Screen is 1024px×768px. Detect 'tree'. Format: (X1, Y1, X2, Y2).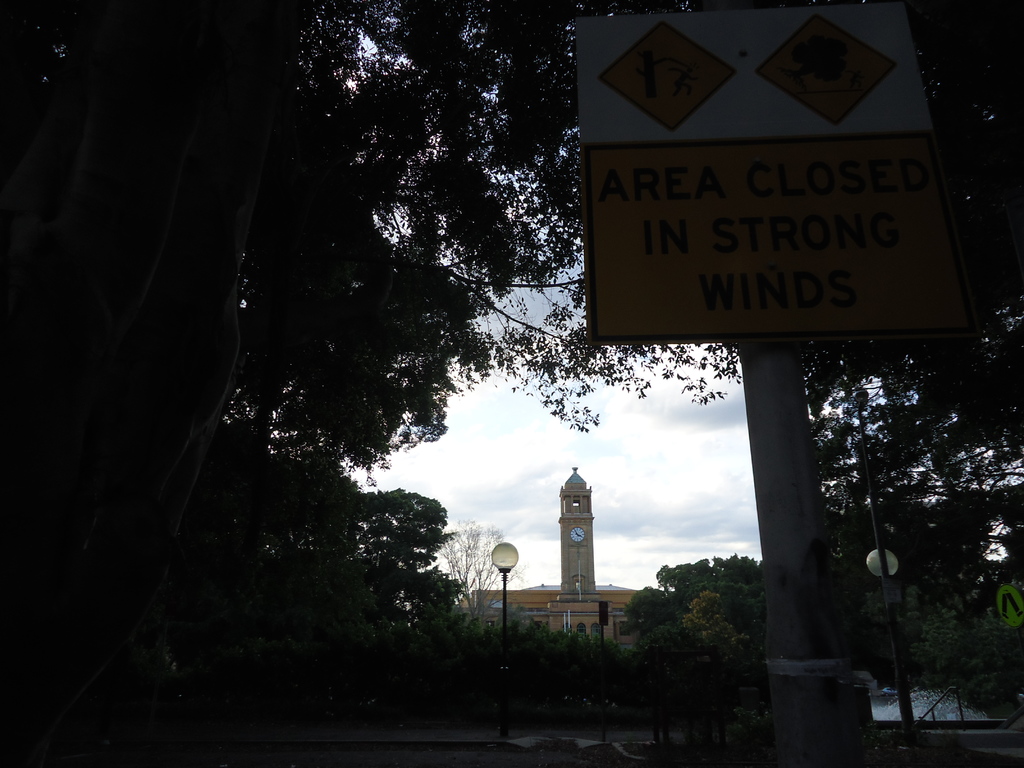
(828, 350, 926, 732).
